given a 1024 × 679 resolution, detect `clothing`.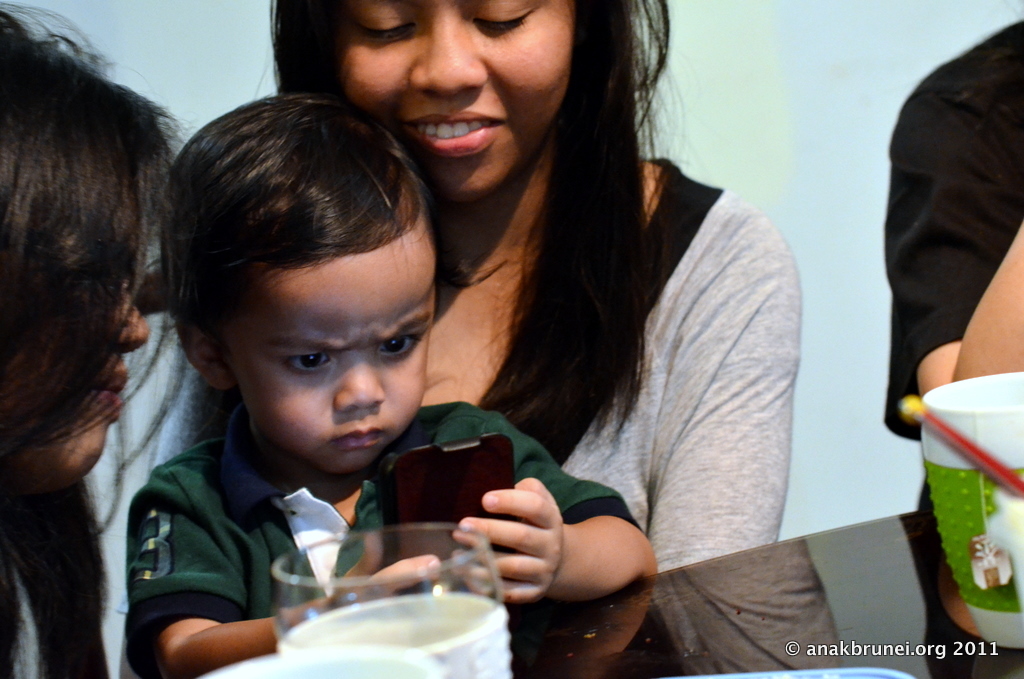
rect(0, 431, 122, 678).
